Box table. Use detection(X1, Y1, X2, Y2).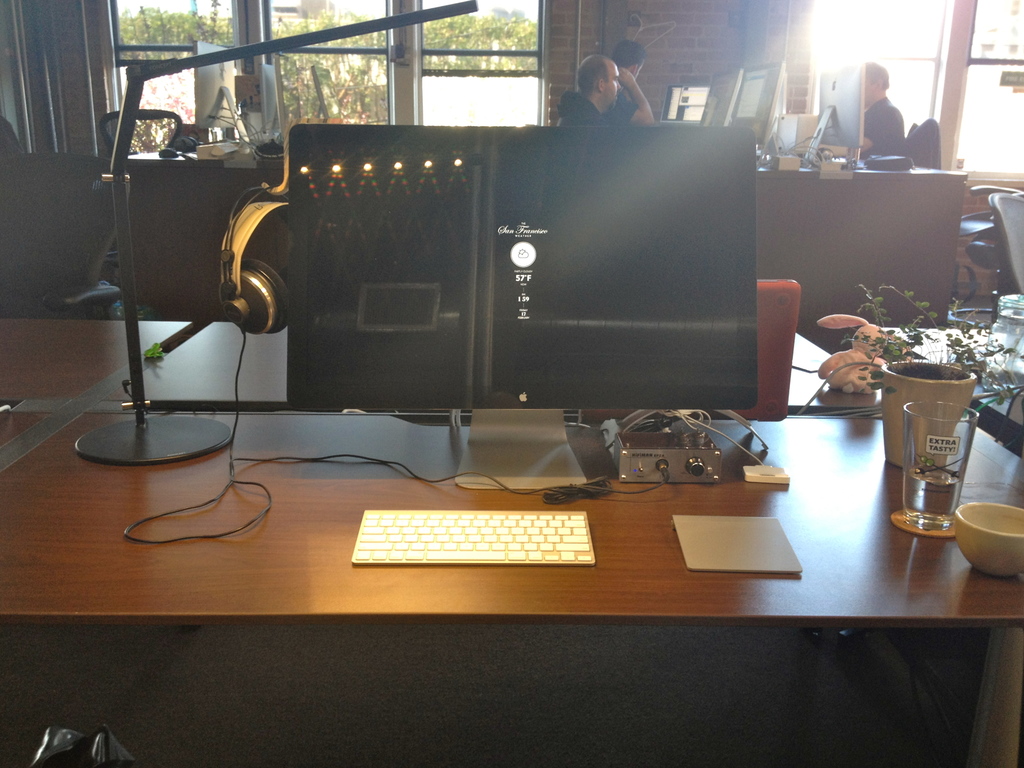
detection(880, 329, 1023, 457).
